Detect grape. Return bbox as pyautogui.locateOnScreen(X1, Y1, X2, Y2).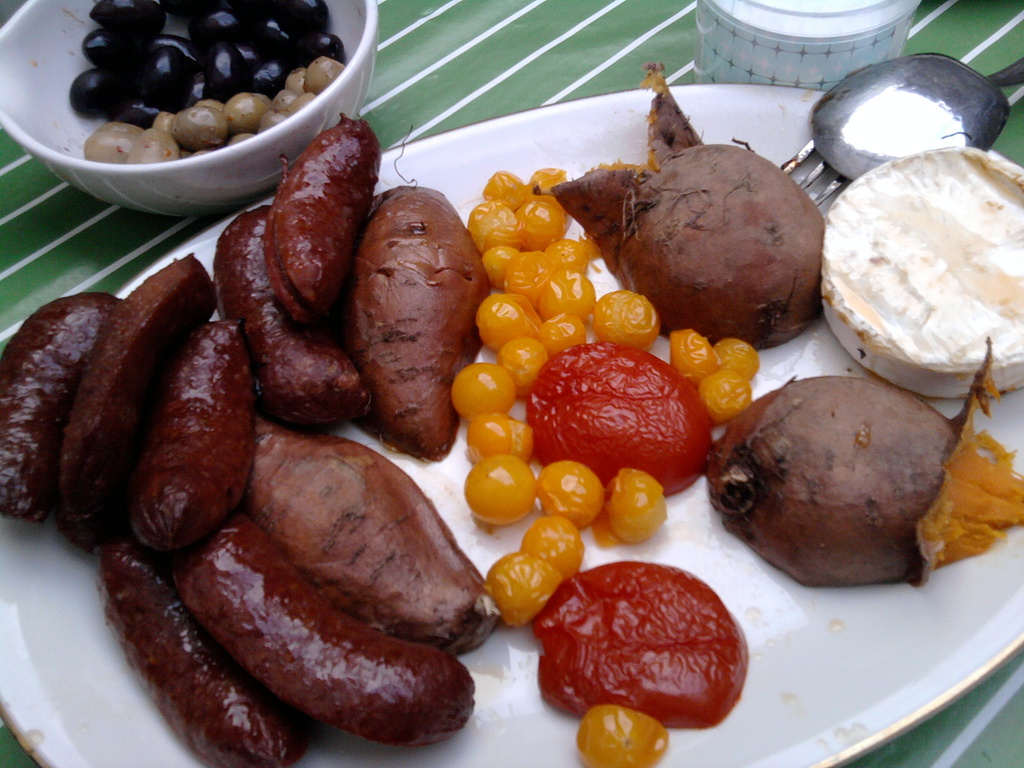
pyautogui.locateOnScreen(666, 328, 713, 369).
